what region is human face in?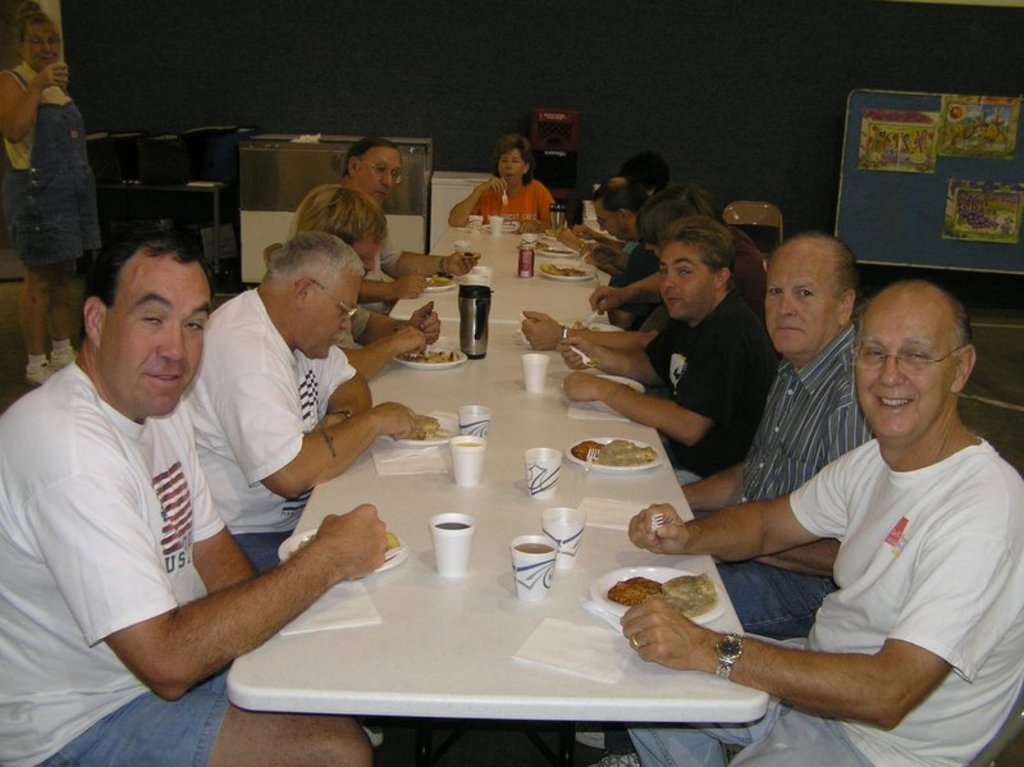
353:241:383:271.
